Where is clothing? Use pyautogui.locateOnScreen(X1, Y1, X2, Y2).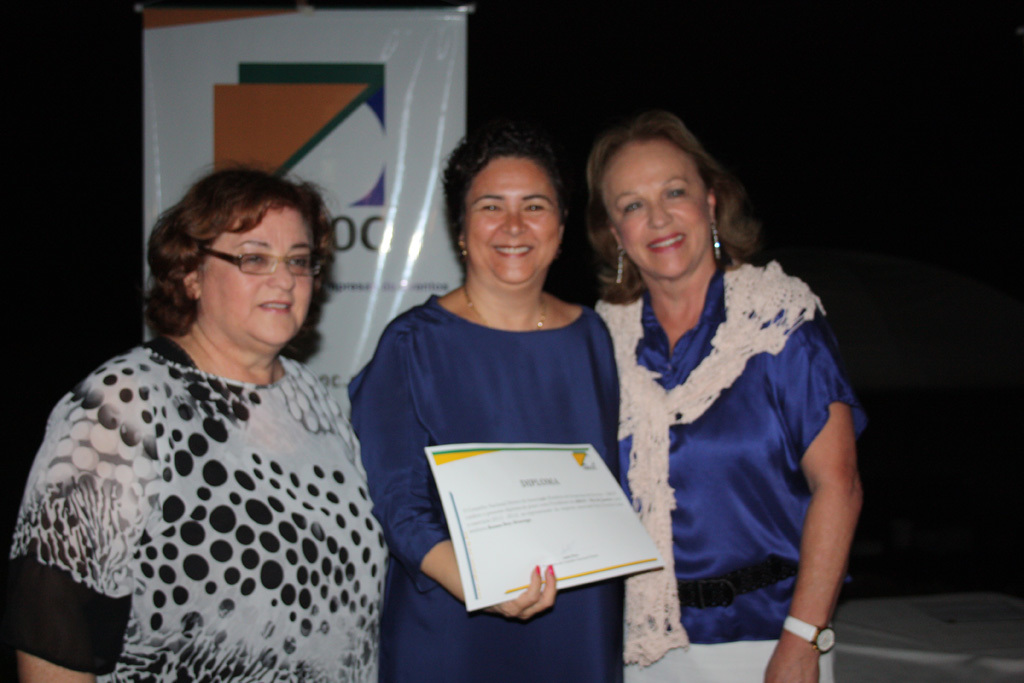
pyautogui.locateOnScreen(594, 250, 868, 666).
